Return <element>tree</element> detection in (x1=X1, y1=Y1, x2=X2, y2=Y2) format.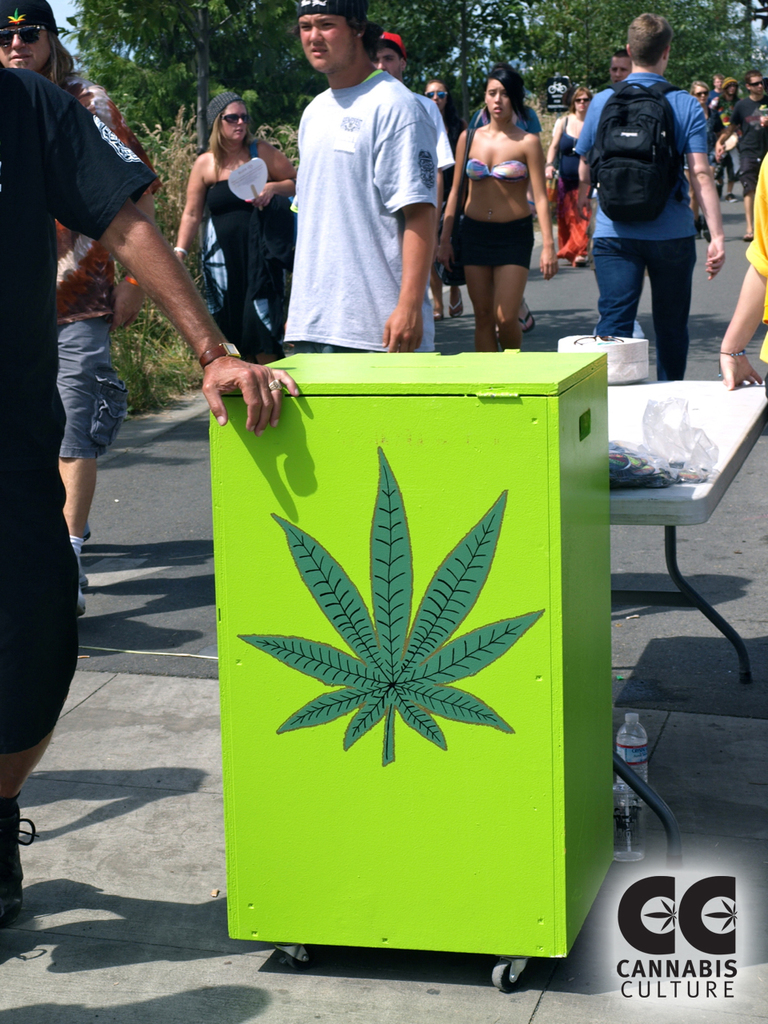
(x1=490, y1=0, x2=761, y2=114).
